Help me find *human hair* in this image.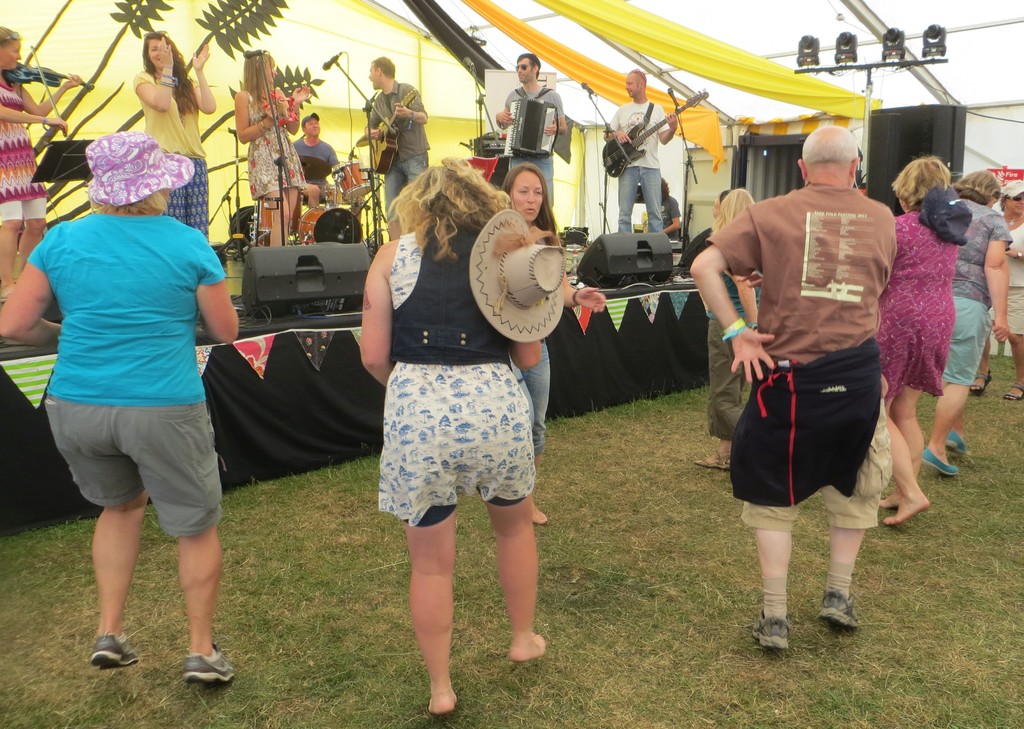
Found it: [left=886, top=154, right=950, bottom=209].
